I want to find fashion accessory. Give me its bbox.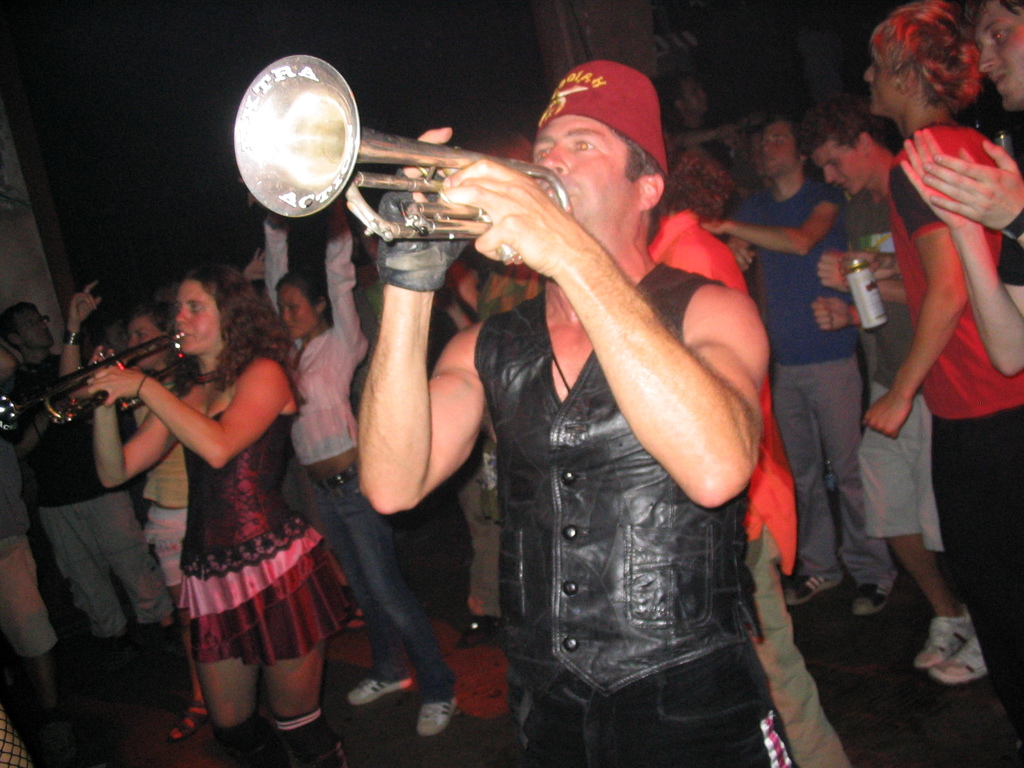
(x1=344, y1=677, x2=412, y2=707).
